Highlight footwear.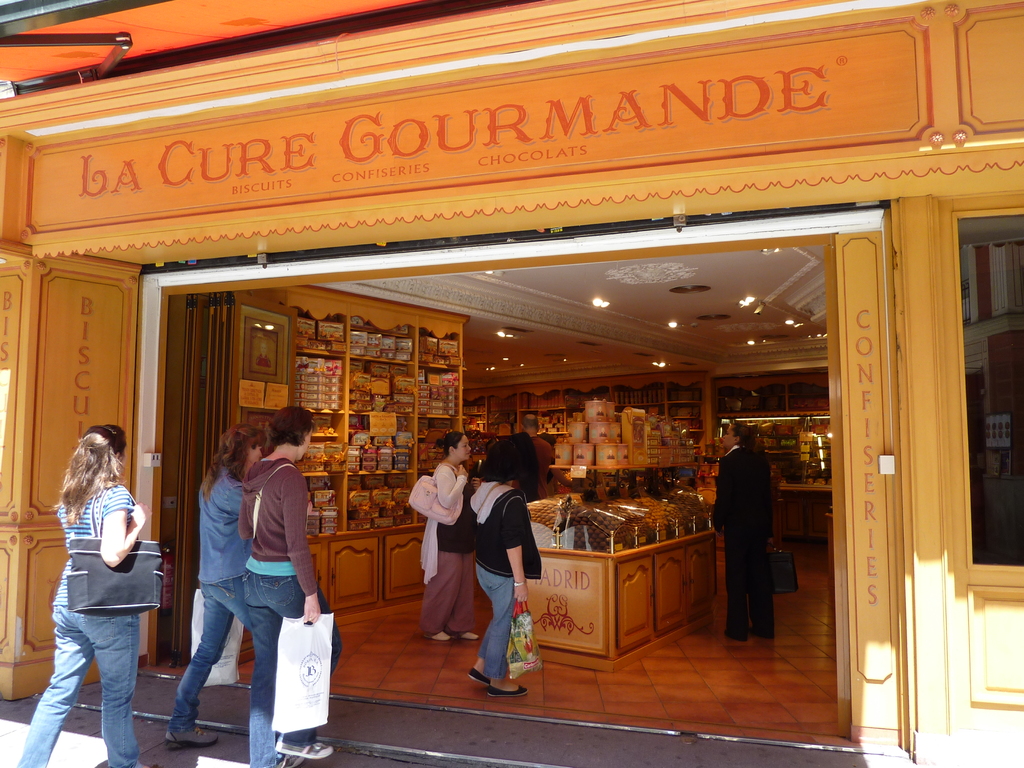
Highlighted region: {"left": 468, "top": 669, "right": 490, "bottom": 685}.
